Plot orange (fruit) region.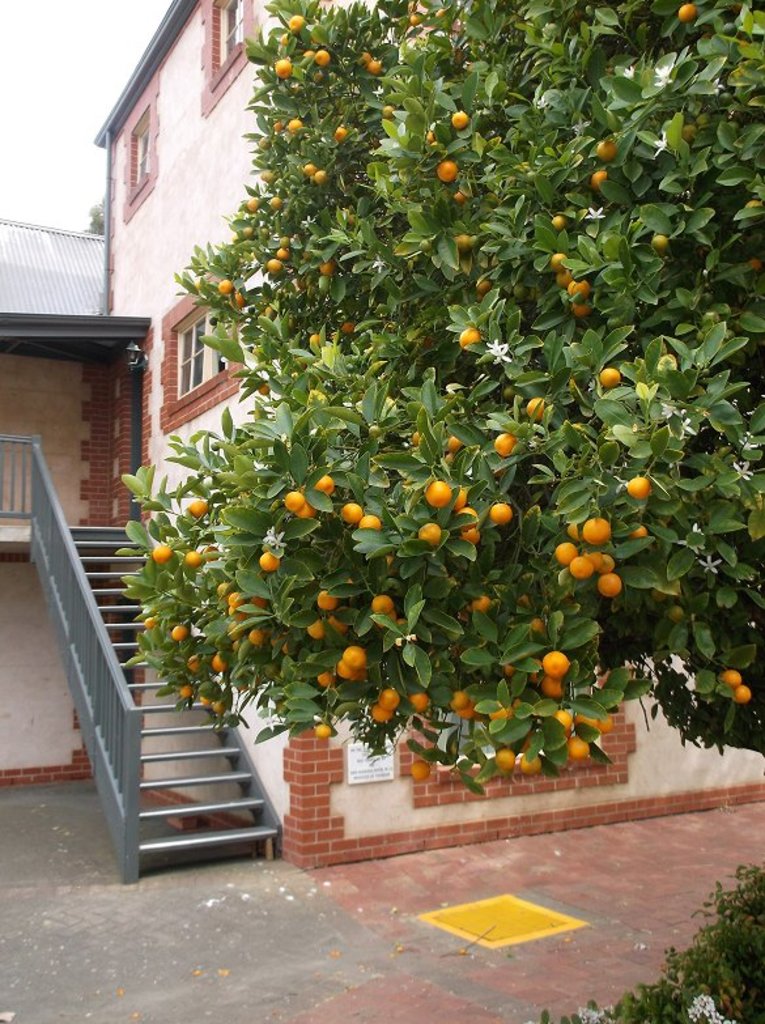
Plotted at (341, 500, 357, 527).
